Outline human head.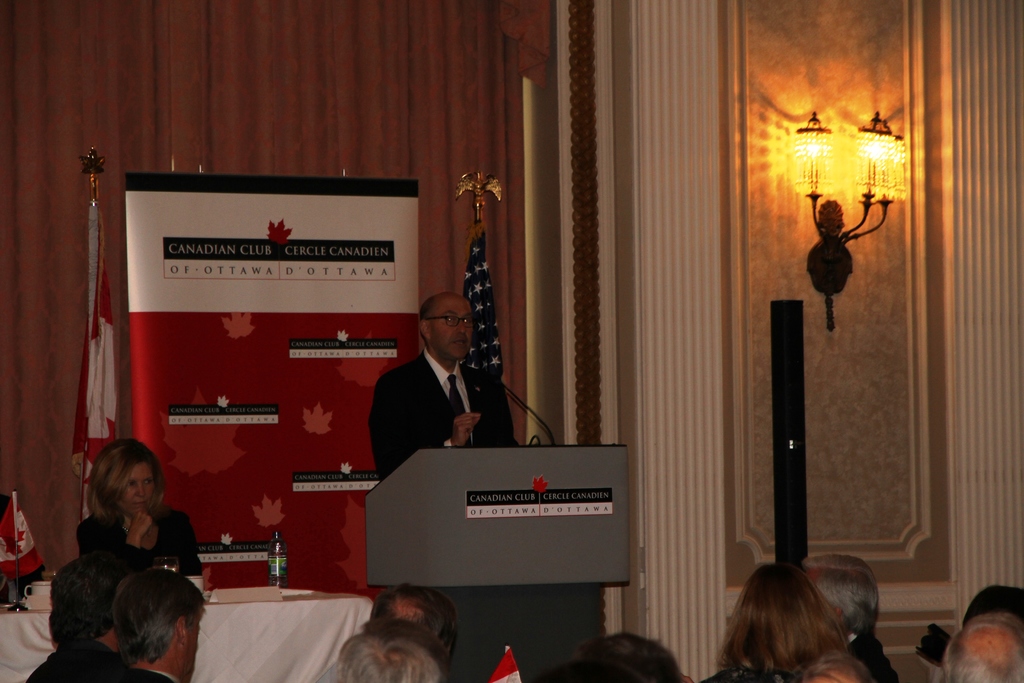
Outline: bbox=[84, 440, 170, 523].
